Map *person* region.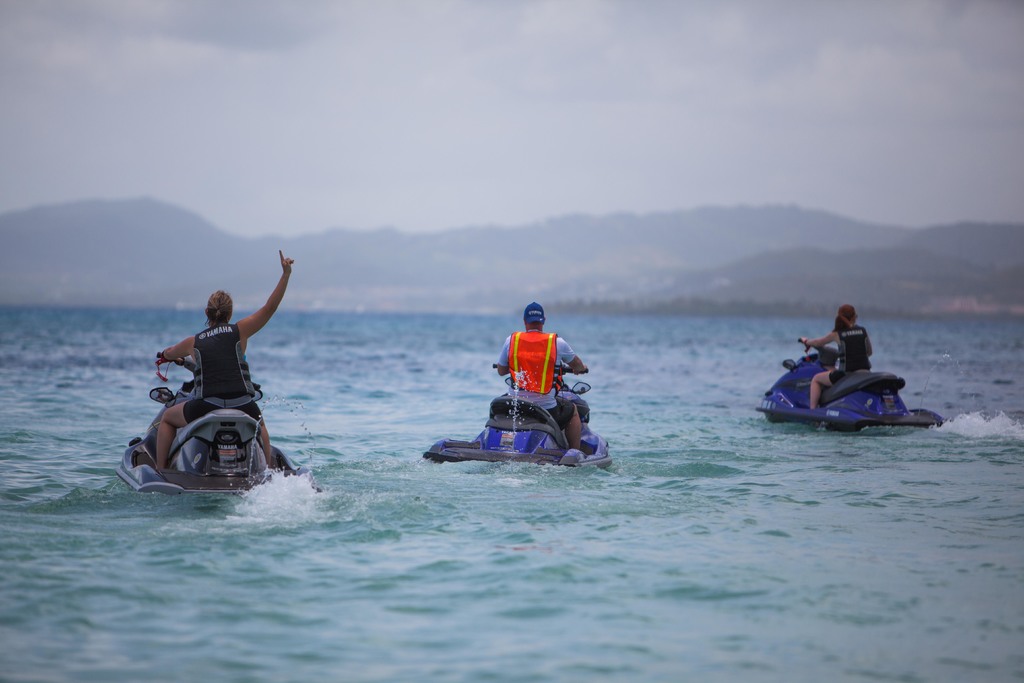
Mapped to {"left": 493, "top": 303, "right": 589, "bottom": 462}.
